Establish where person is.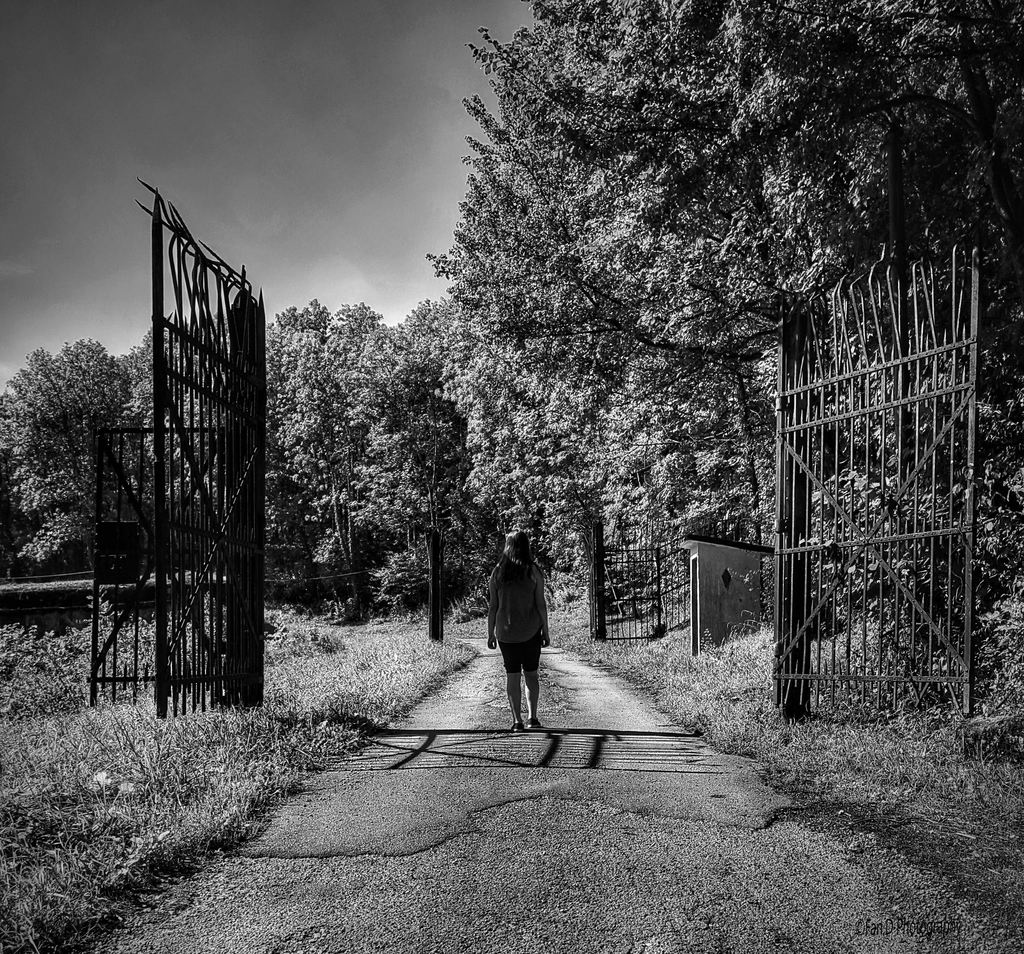
Established at [477,524,557,729].
